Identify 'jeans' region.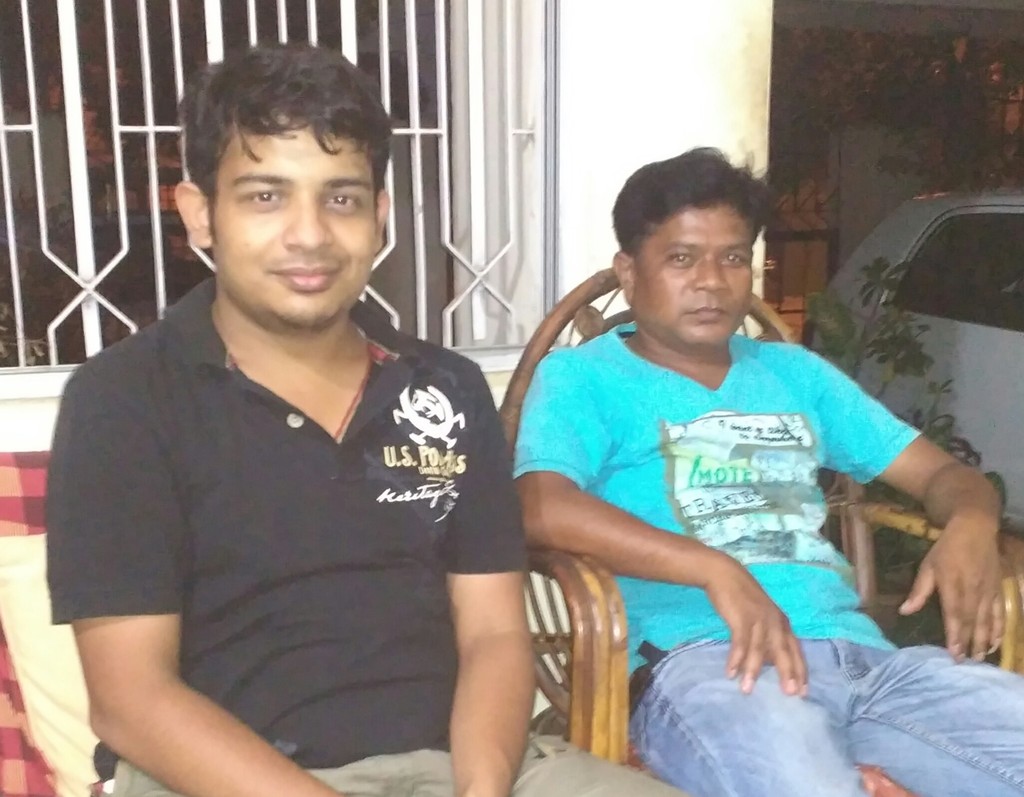
Region: rect(122, 736, 665, 796).
